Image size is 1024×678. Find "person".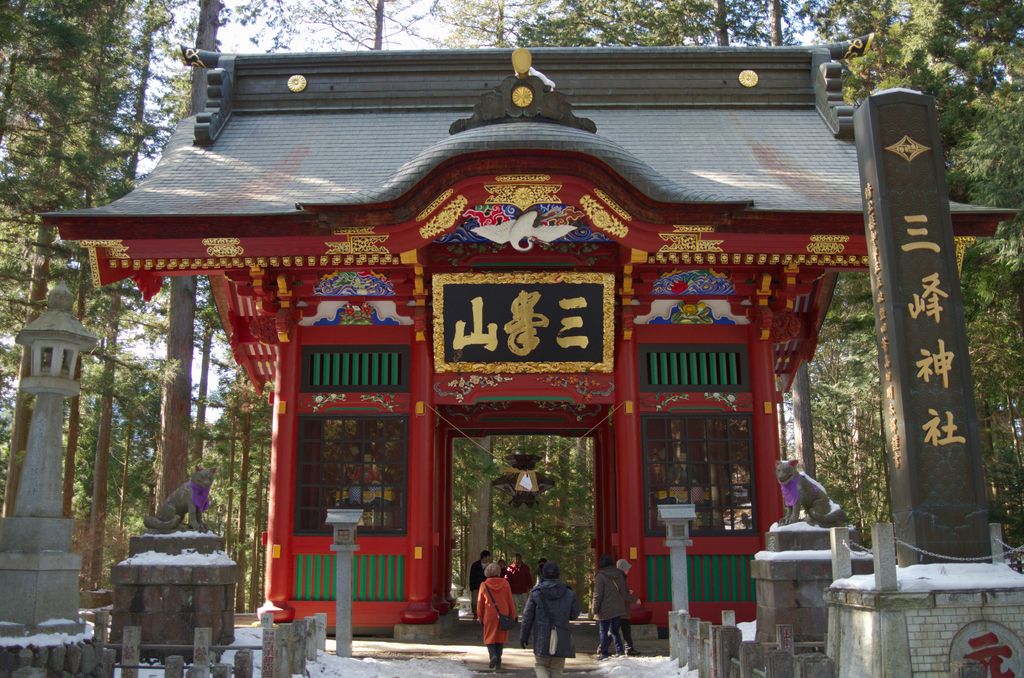
[518,562,584,677].
